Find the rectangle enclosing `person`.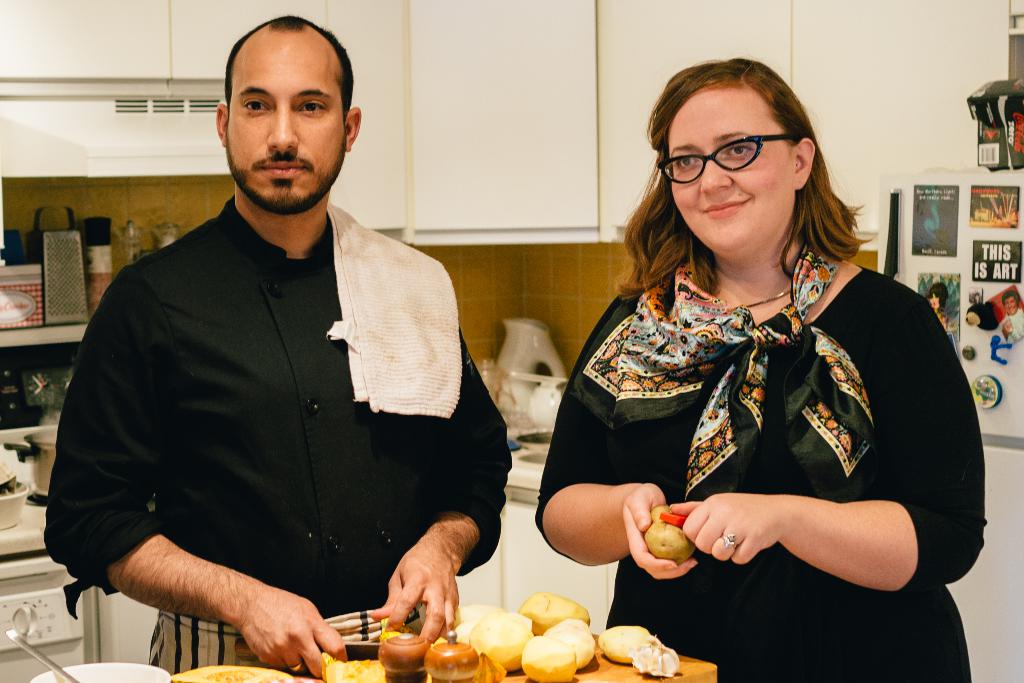
58,26,502,667.
